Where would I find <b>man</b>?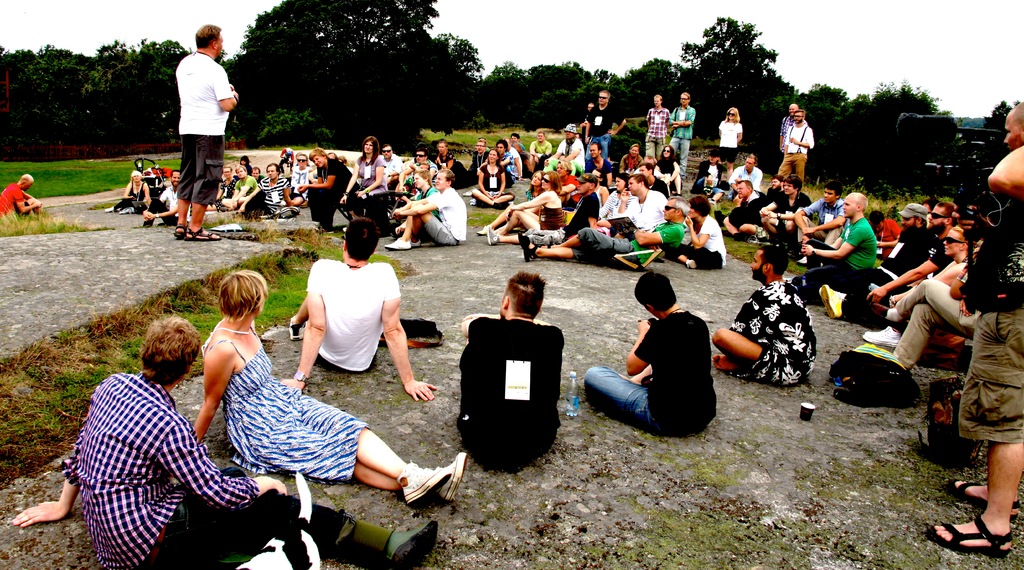
At bbox=(827, 200, 961, 308).
